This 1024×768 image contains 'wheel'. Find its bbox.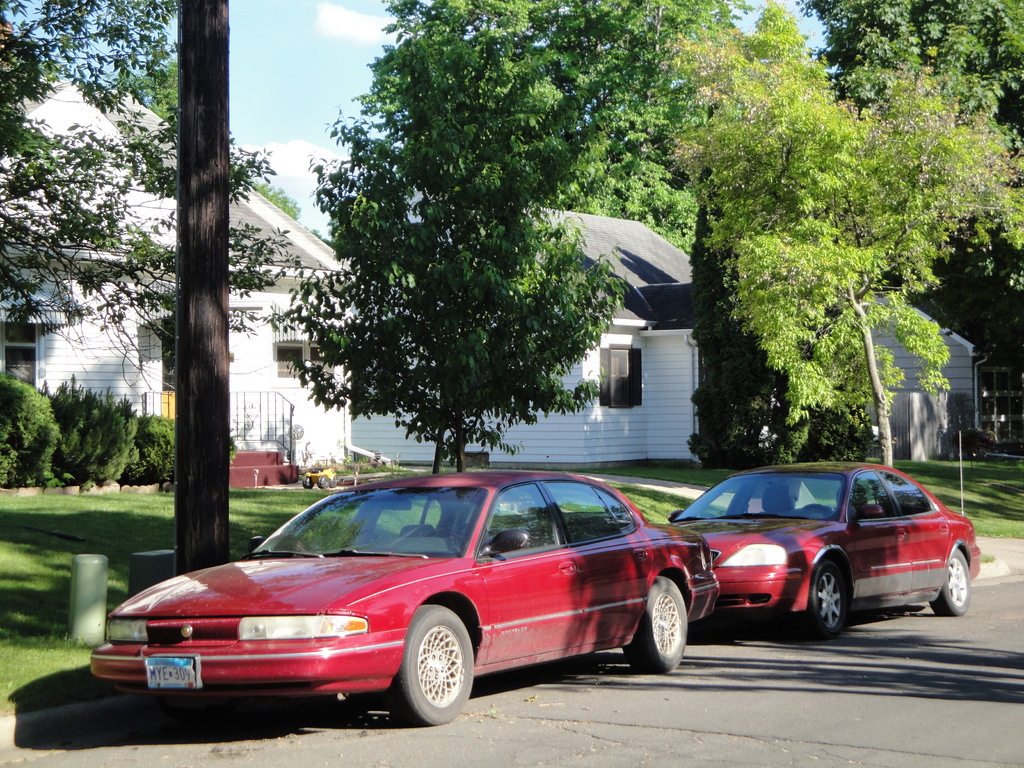
(left=932, top=546, right=975, bottom=616).
